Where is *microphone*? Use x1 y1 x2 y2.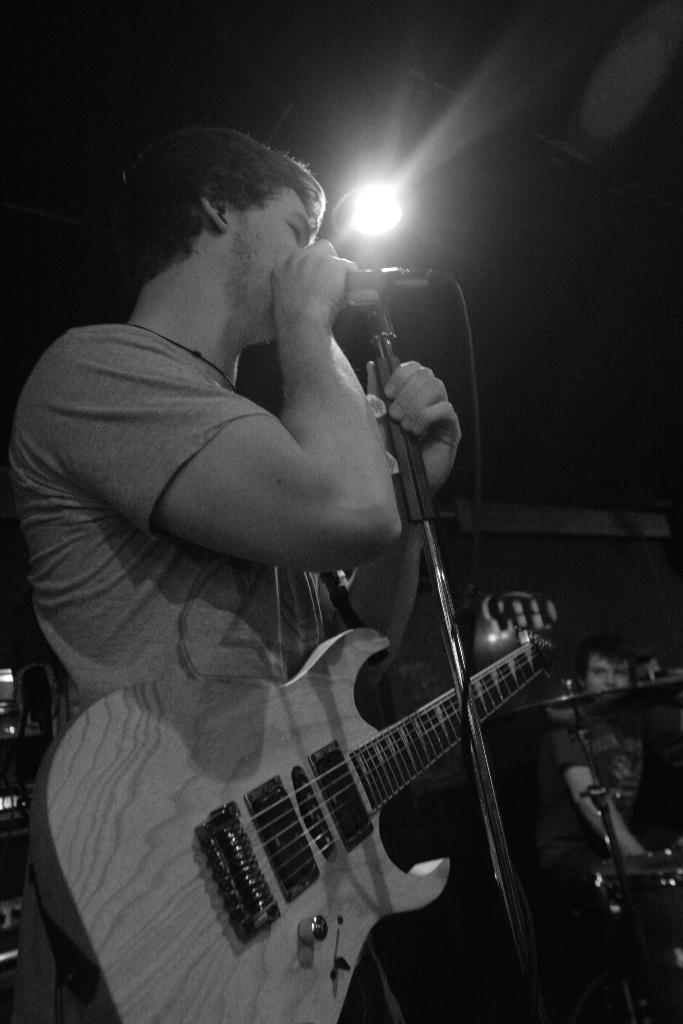
347 260 444 308.
